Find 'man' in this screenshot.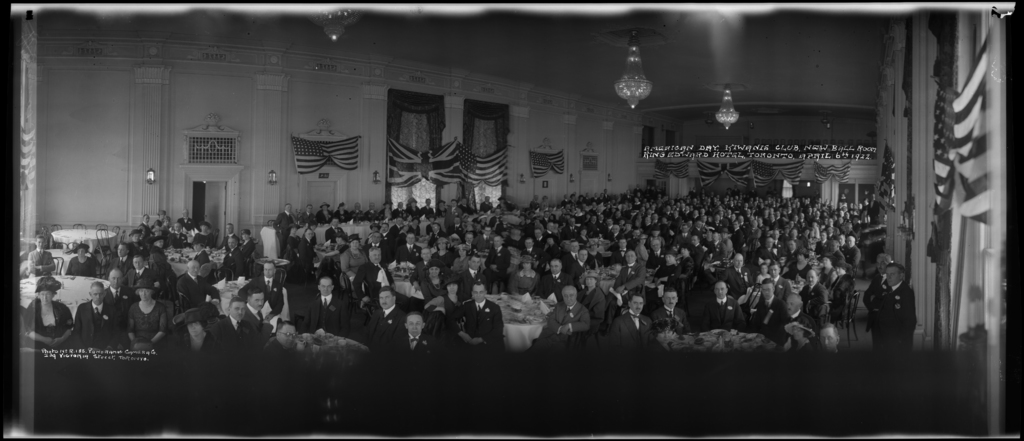
The bounding box for 'man' is [x1=865, y1=191, x2=881, y2=220].
